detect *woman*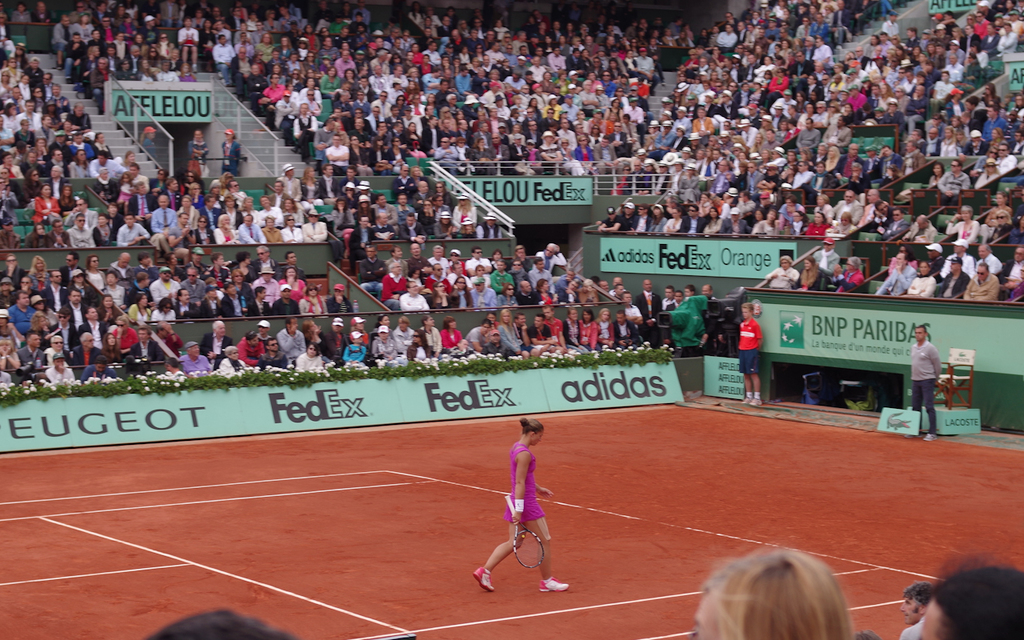
detection(557, 72, 566, 95)
